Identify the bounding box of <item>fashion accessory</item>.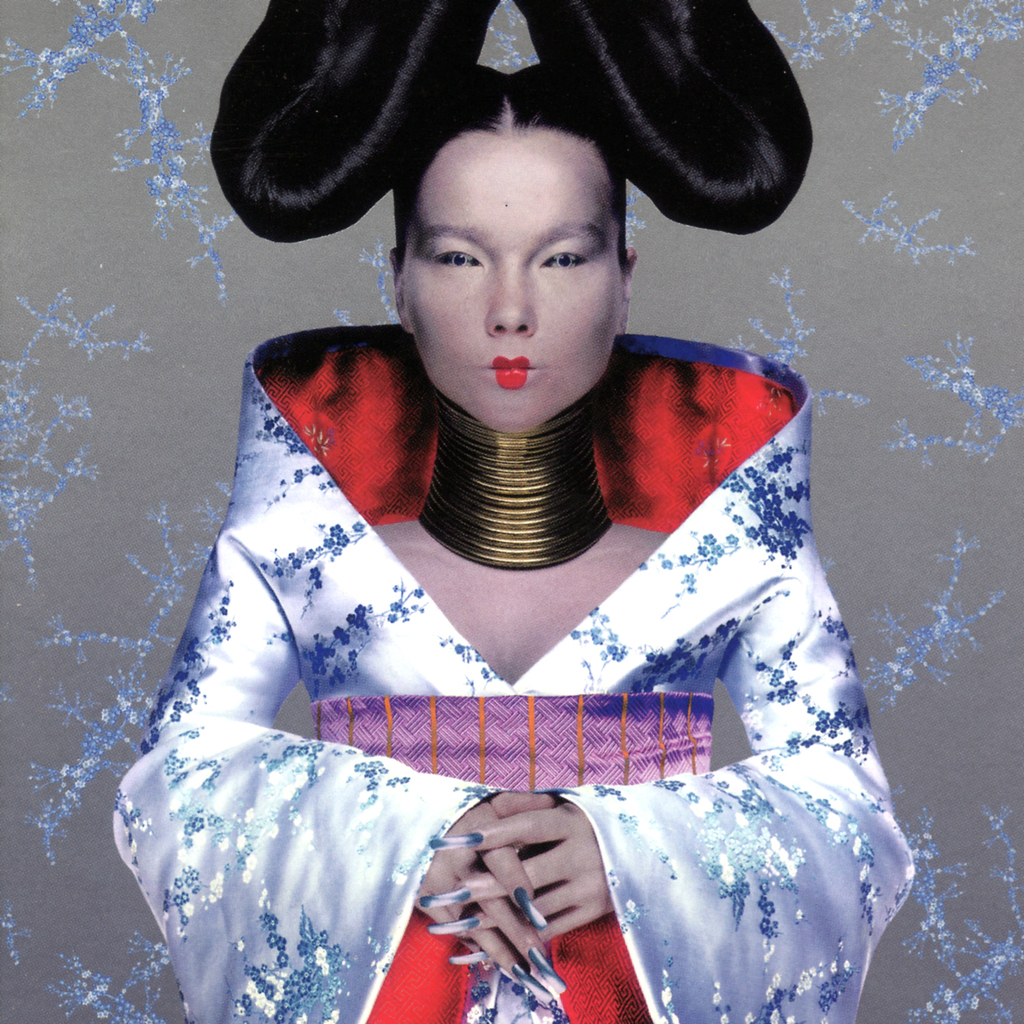
bbox(425, 915, 478, 938).
